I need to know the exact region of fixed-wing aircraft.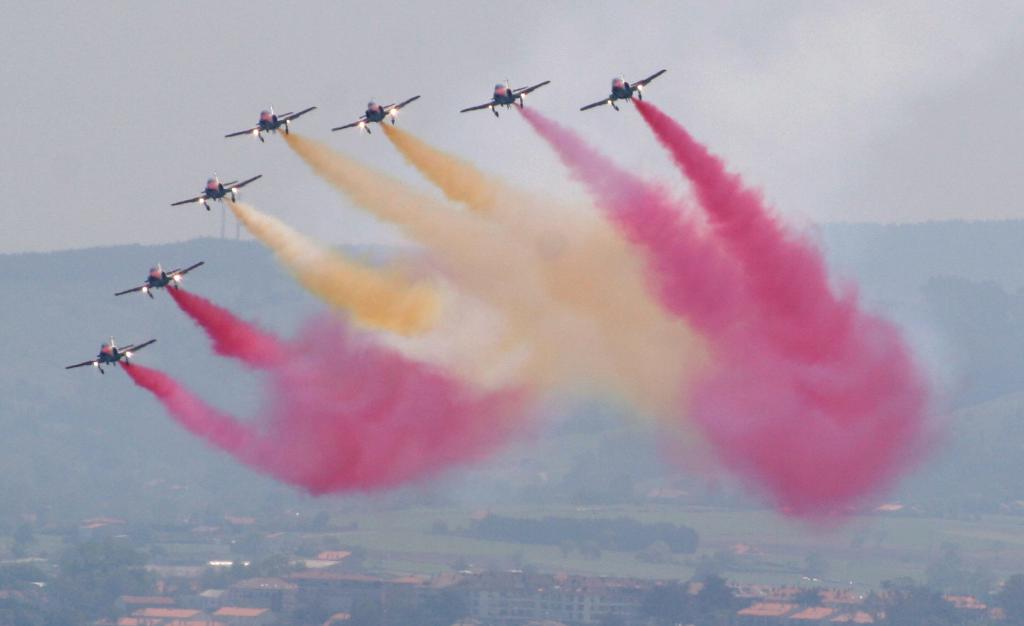
Region: (x1=173, y1=171, x2=259, y2=215).
